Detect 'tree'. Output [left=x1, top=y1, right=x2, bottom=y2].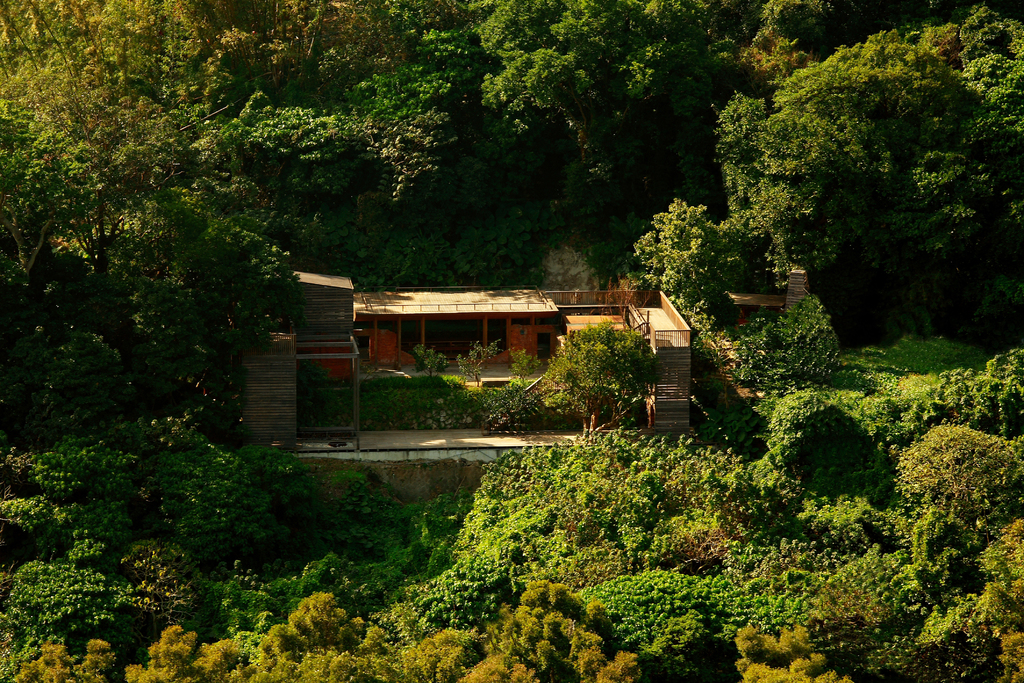
[left=760, top=388, right=871, bottom=498].
